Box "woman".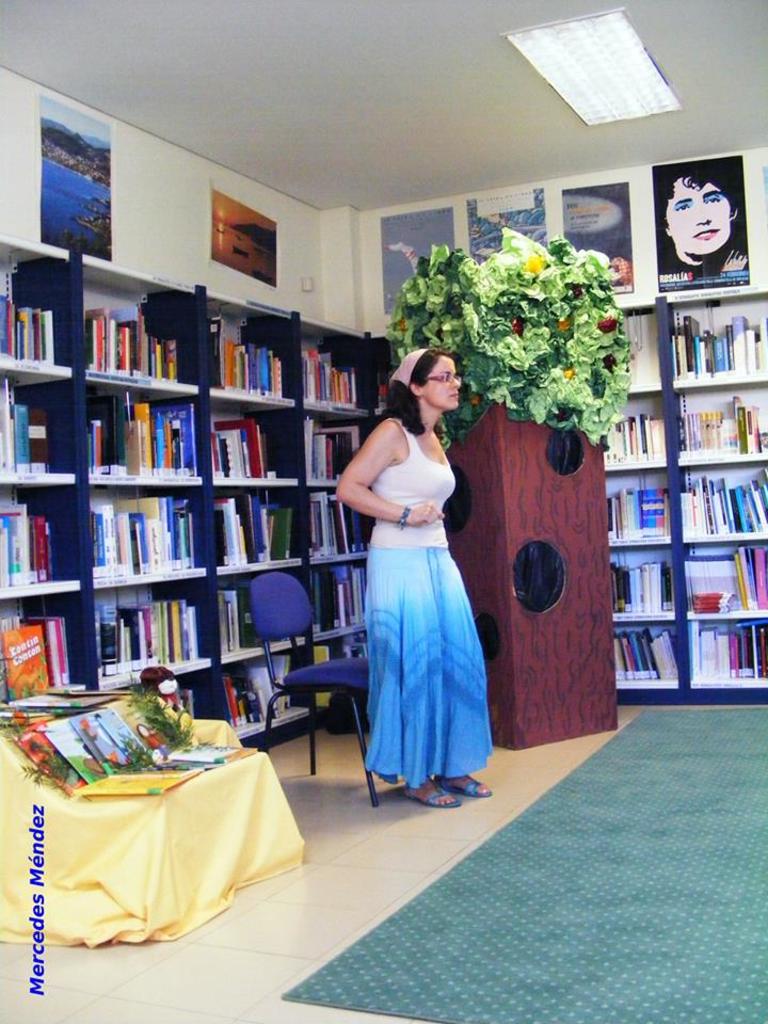
box=[333, 351, 499, 811].
